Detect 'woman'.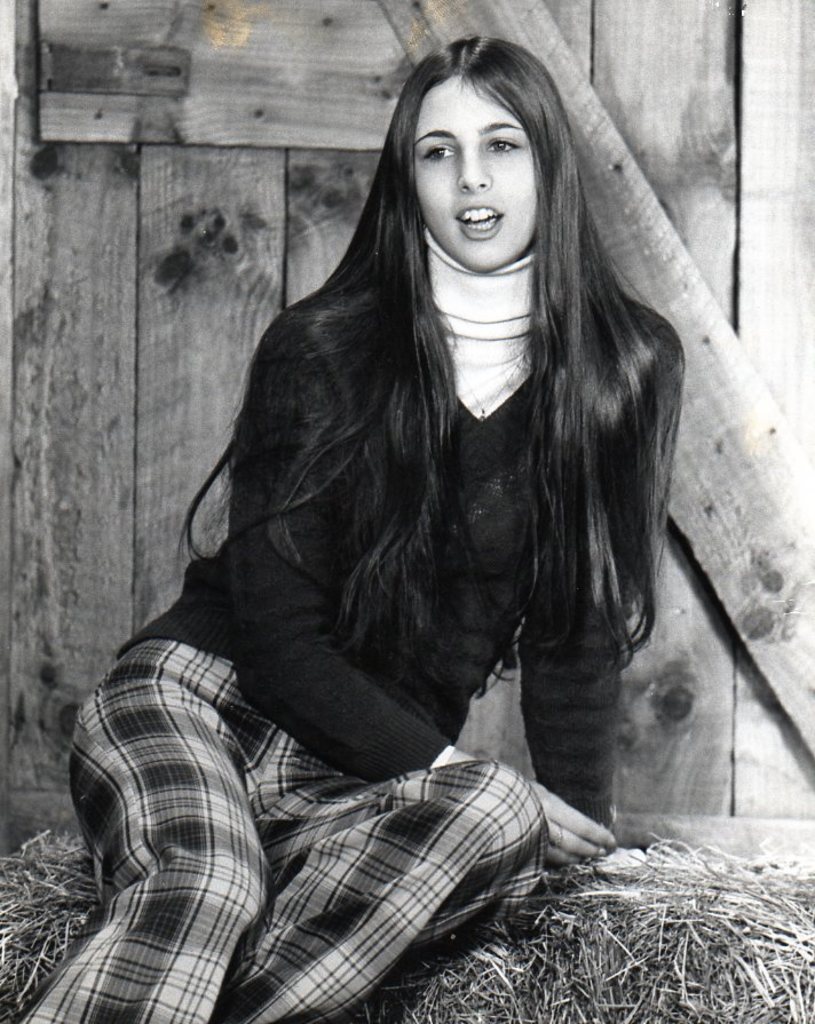
Detected at bbox=(73, 24, 721, 991).
